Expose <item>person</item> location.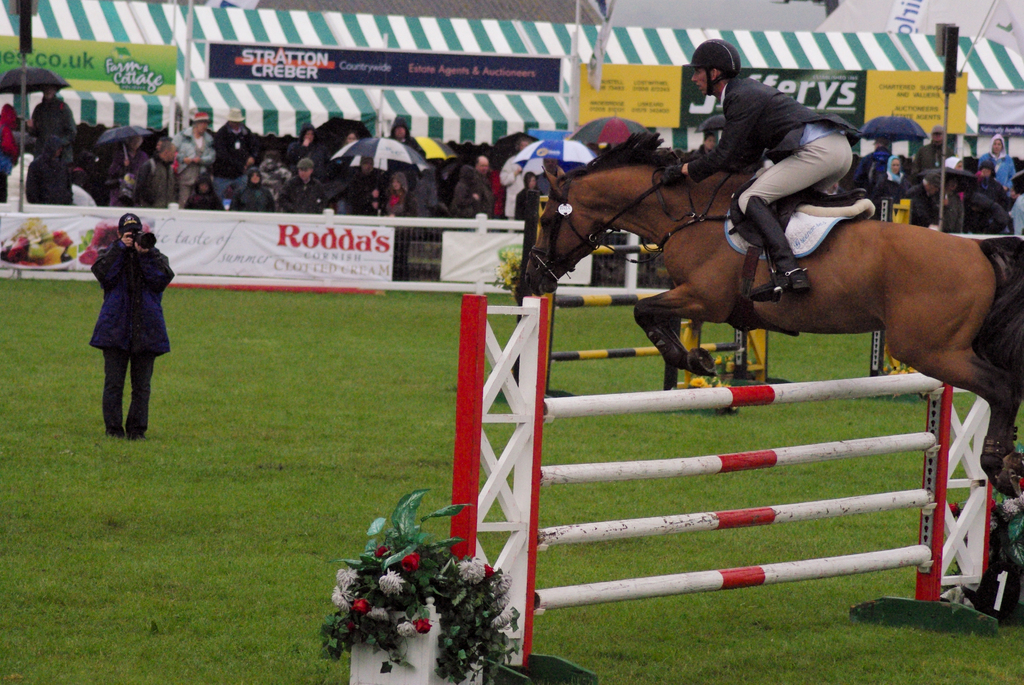
Exposed at <region>387, 170, 416, 219</region>.
